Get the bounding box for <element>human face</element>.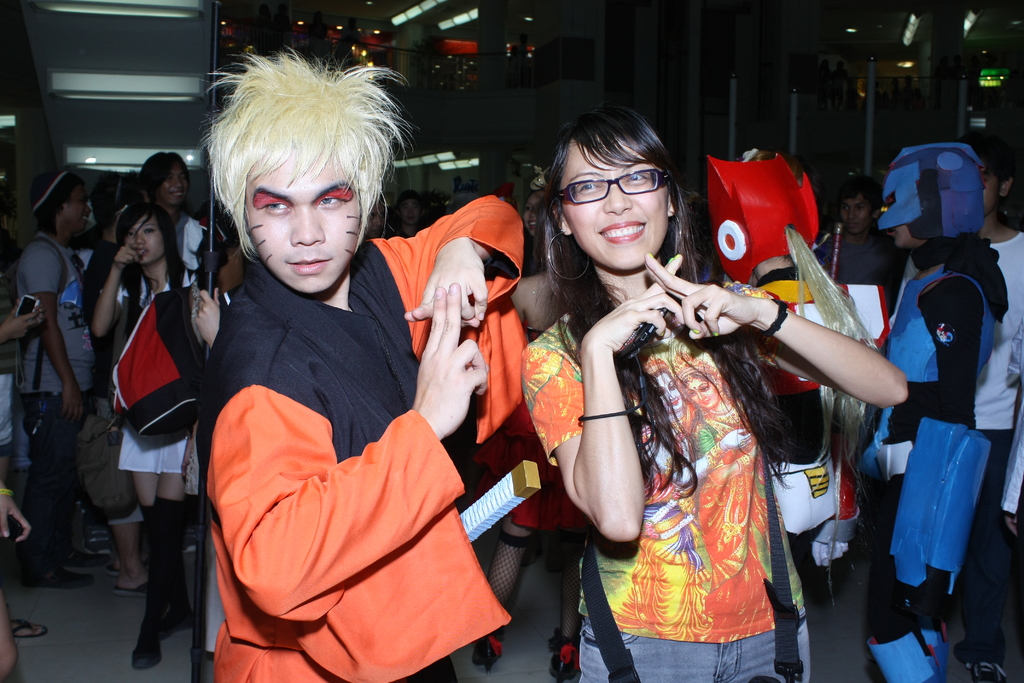
pyautogui.locateOnScreen(120, 206, 164, 268).
